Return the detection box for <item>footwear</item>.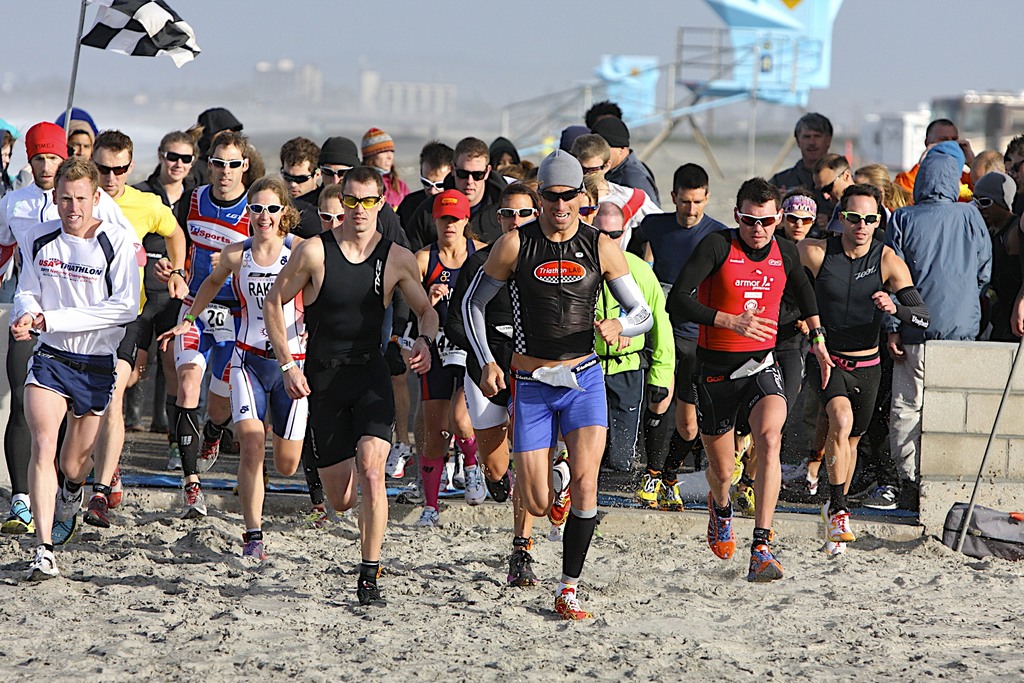
(706, 483, 739, 562).
